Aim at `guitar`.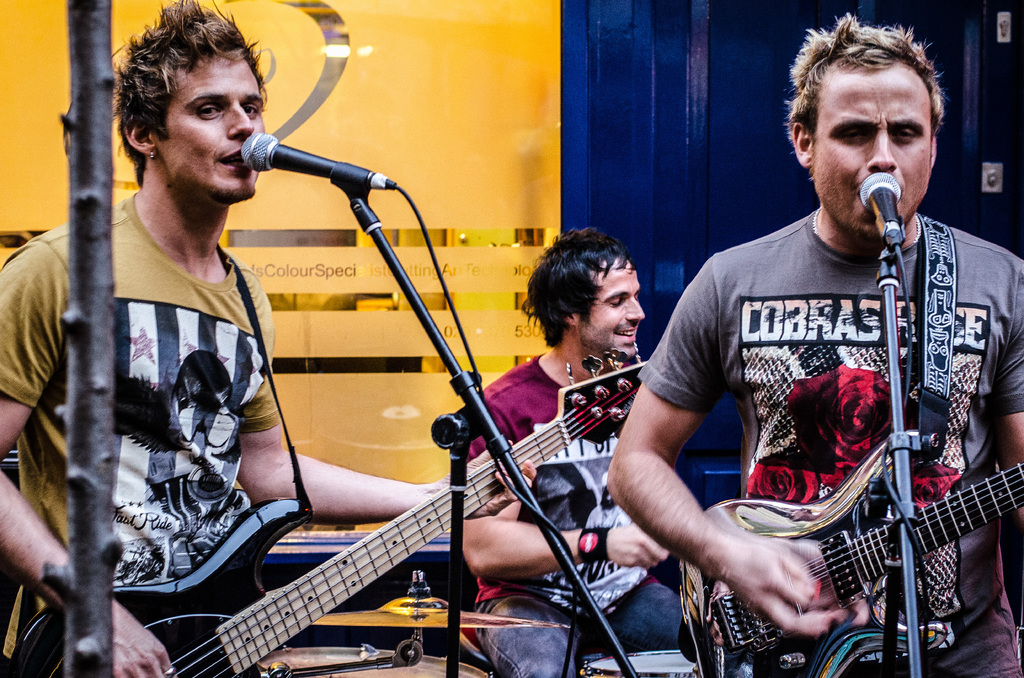
Aimed at (left=673, top=426, right=1023, bottom=677).
